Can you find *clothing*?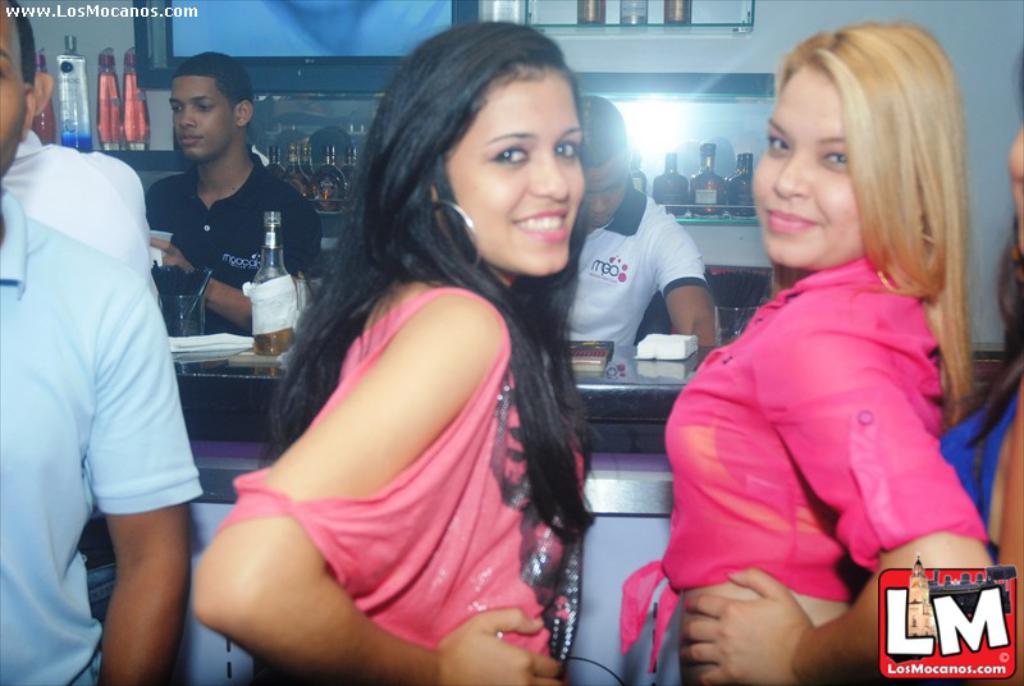
Yes, bounding box: <box>4,129,151,625</box>.
